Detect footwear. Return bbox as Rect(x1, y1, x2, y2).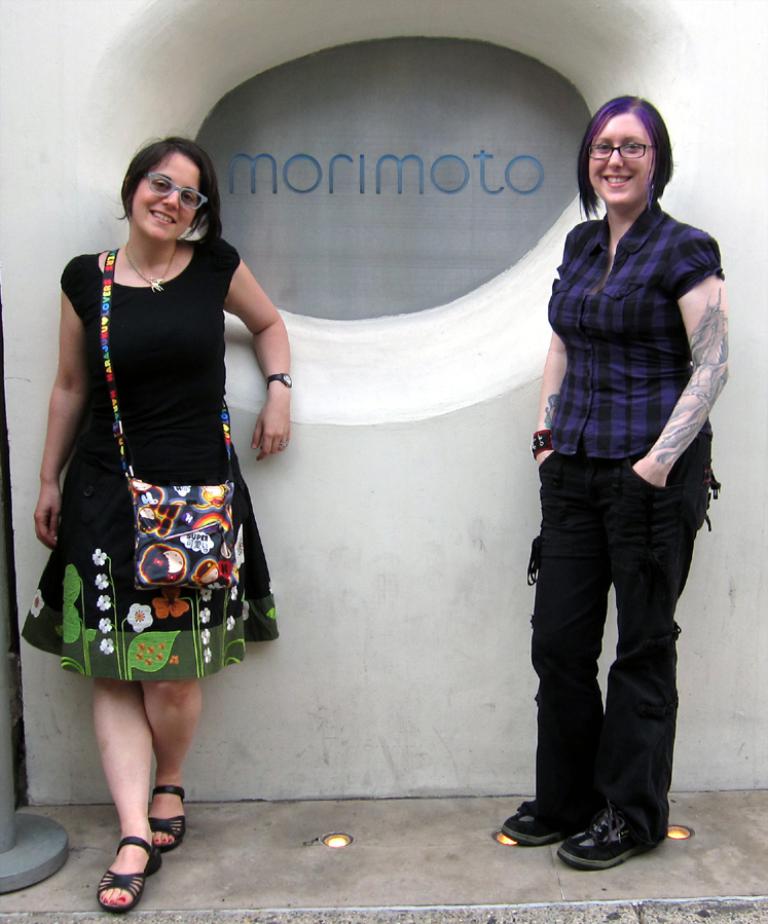
Rect(96, 838, 164, 914).
